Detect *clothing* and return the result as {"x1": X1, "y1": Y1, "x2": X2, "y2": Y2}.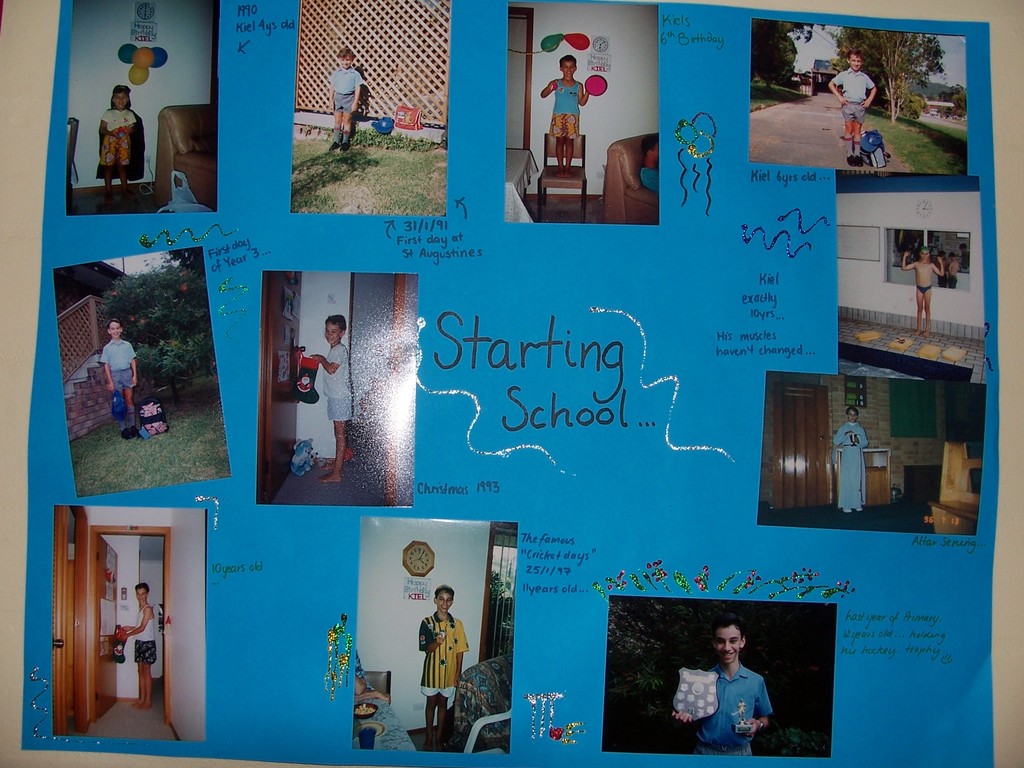
{"x1": 833, "y1": 421, "x2": 868, "y2": 516}.
